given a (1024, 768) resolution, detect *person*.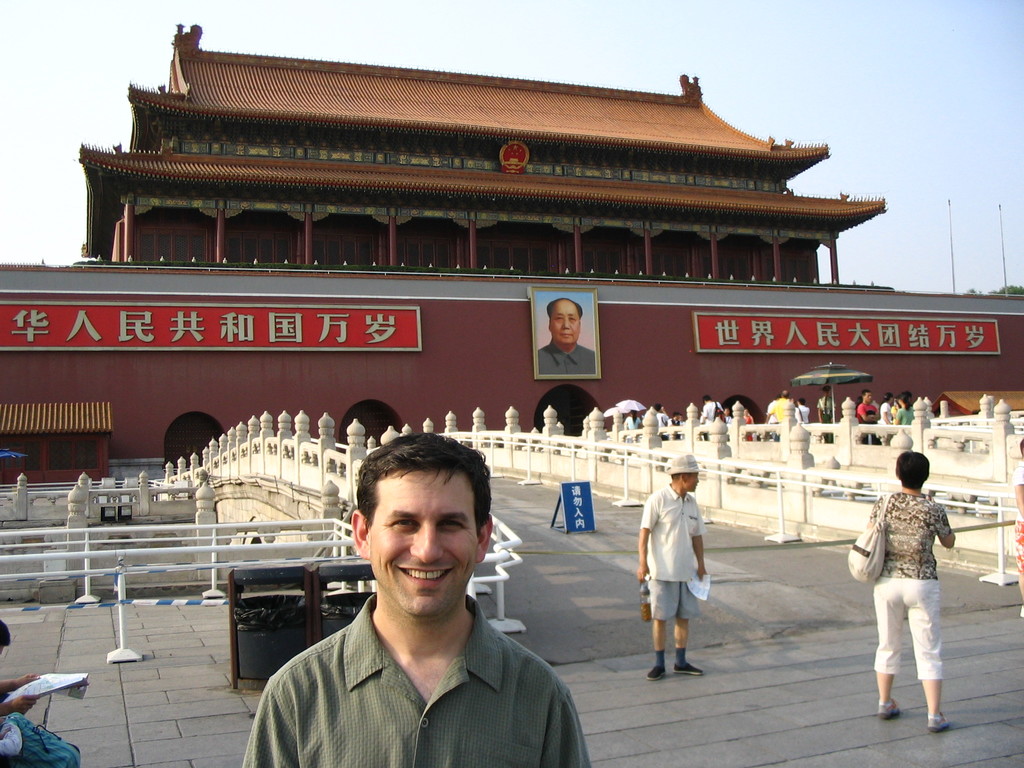
l=0, t=620, r=37, b=725.
